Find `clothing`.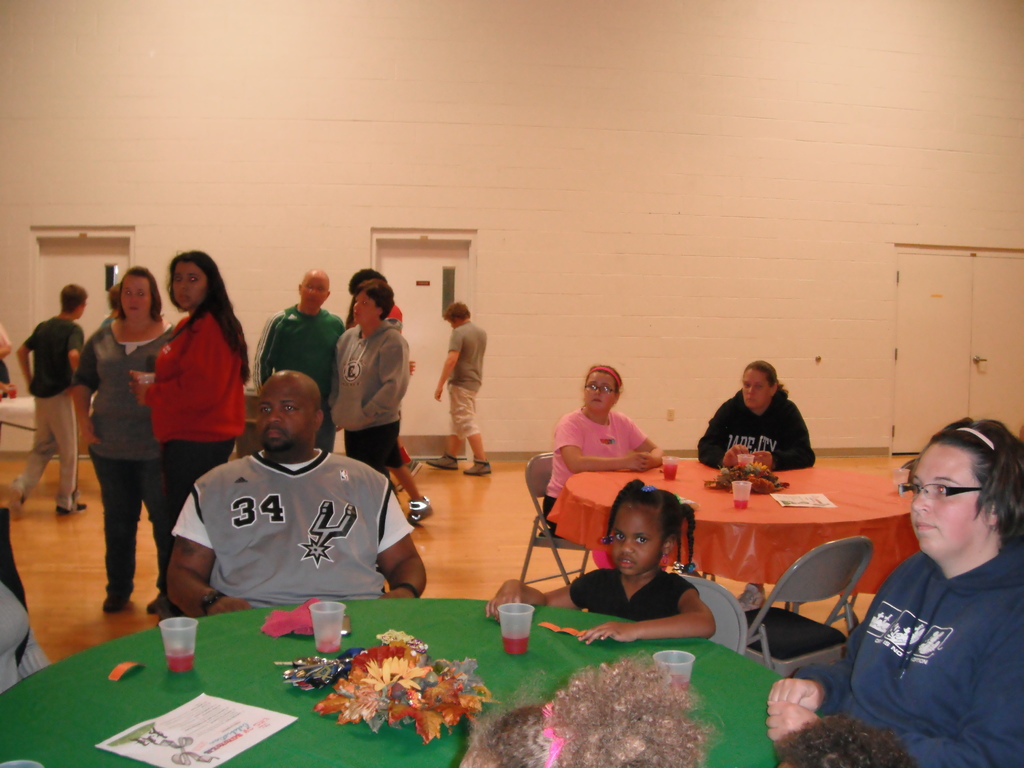
[171, 452, 413, 601].
